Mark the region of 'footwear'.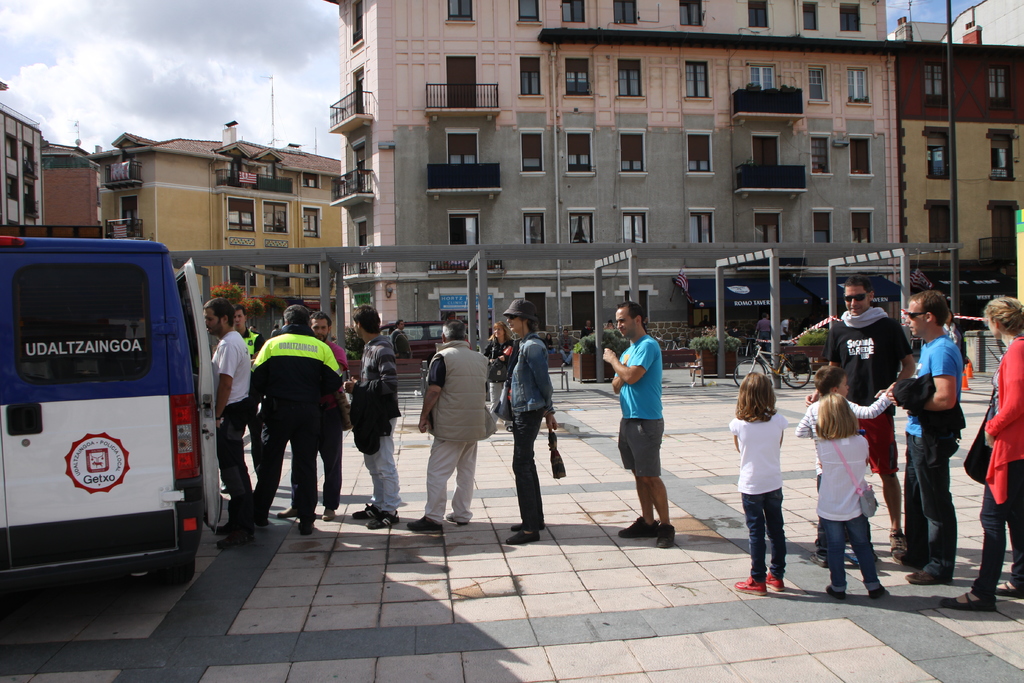
Region: detection(248, 489, 266, 524).
